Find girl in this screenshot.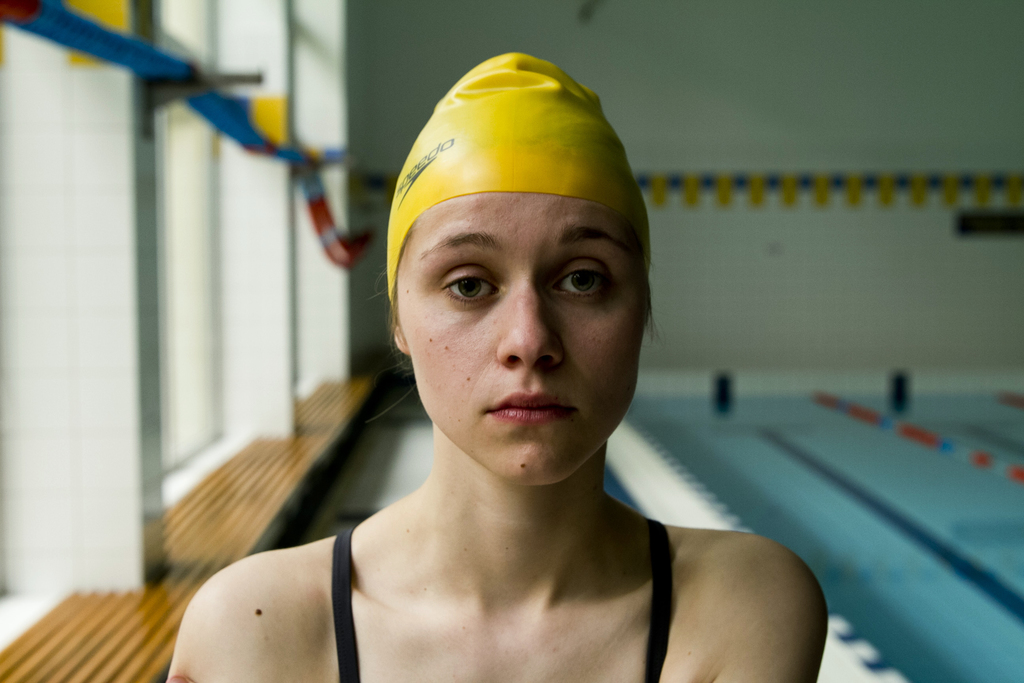
The bounding box for girl is rect(167, 50, 829, 682).
